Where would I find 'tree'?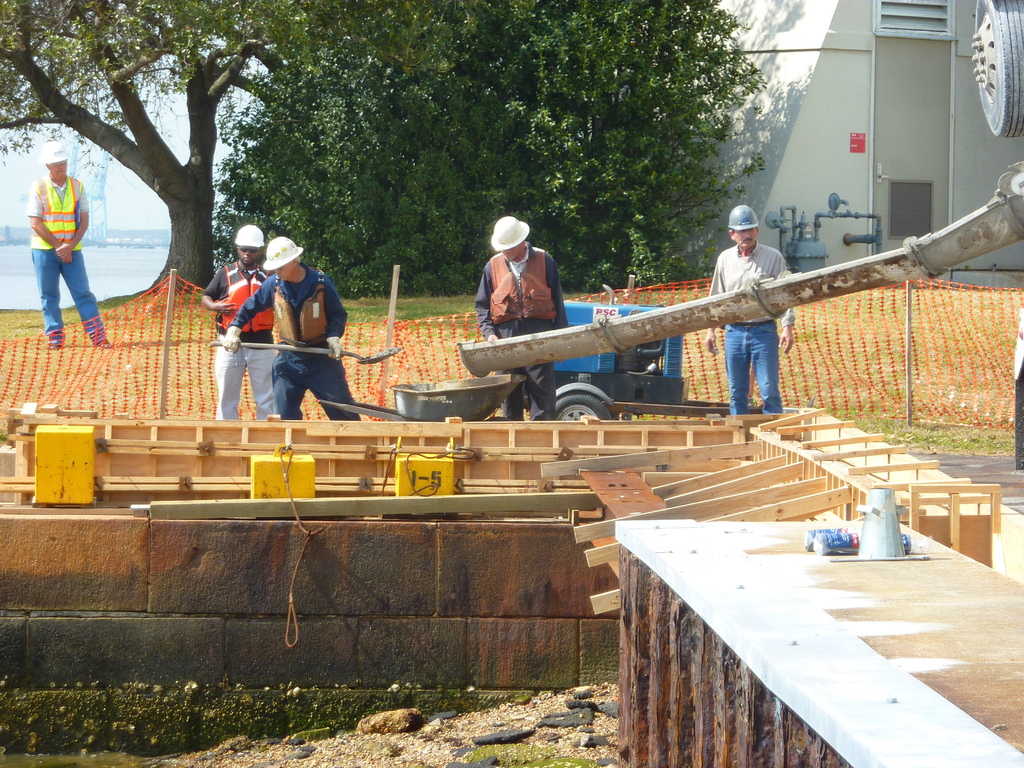
At [x1=0, y1=0, x2=536, y2=293].
